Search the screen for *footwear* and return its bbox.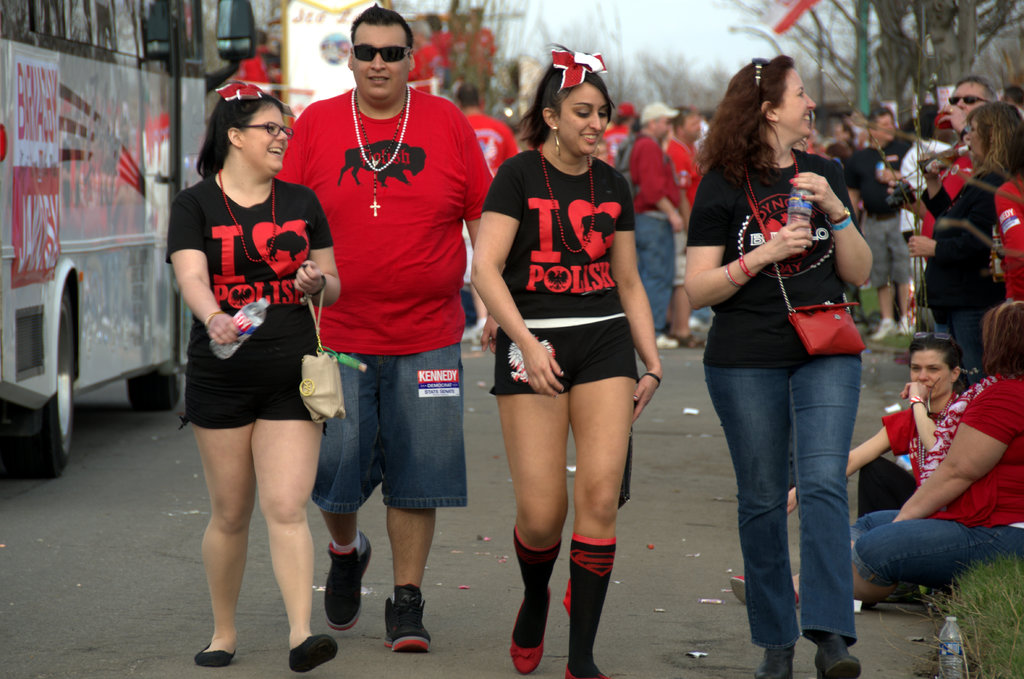
Found: bbox(507, 585, 552, 675).
